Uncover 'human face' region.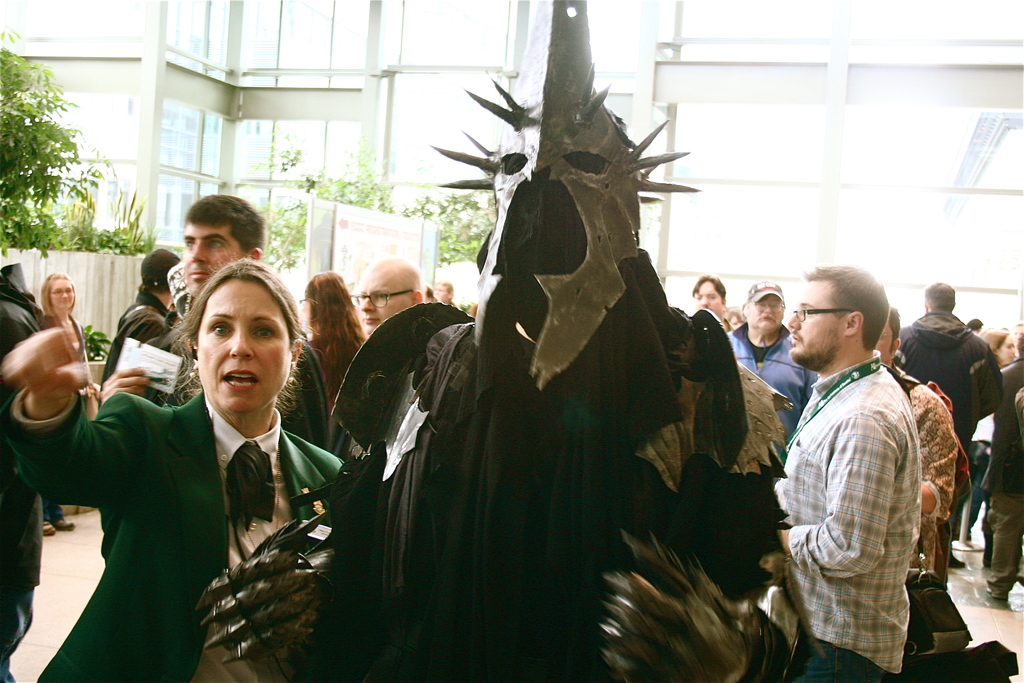
Uncovered: 696, 282, 723, 313.
